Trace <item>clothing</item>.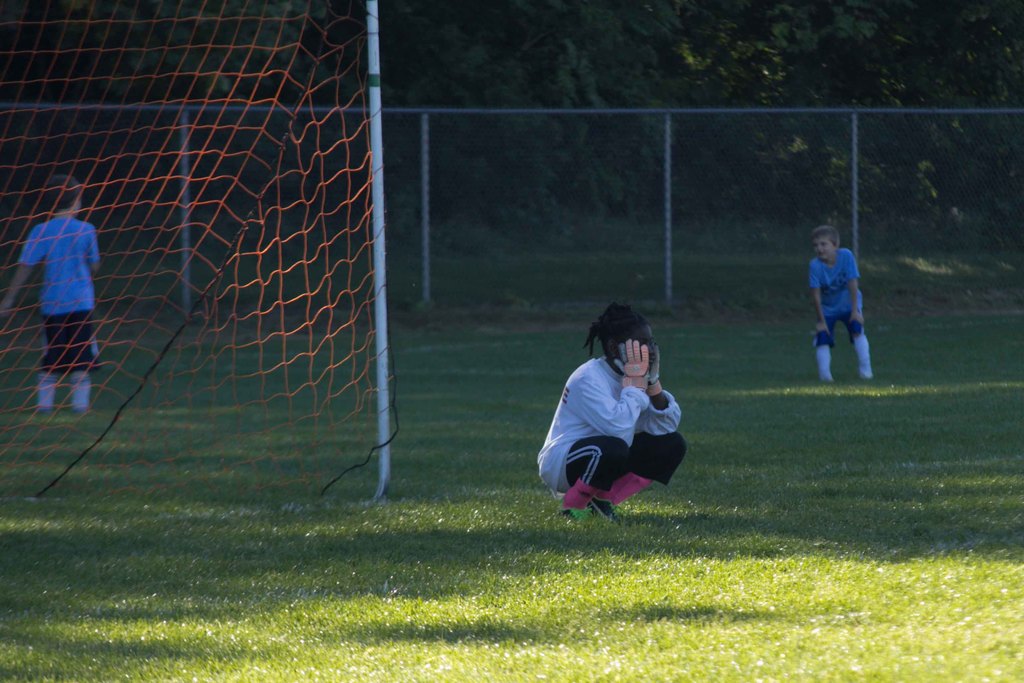
Traced to locate(17, 215, 106, 413).
